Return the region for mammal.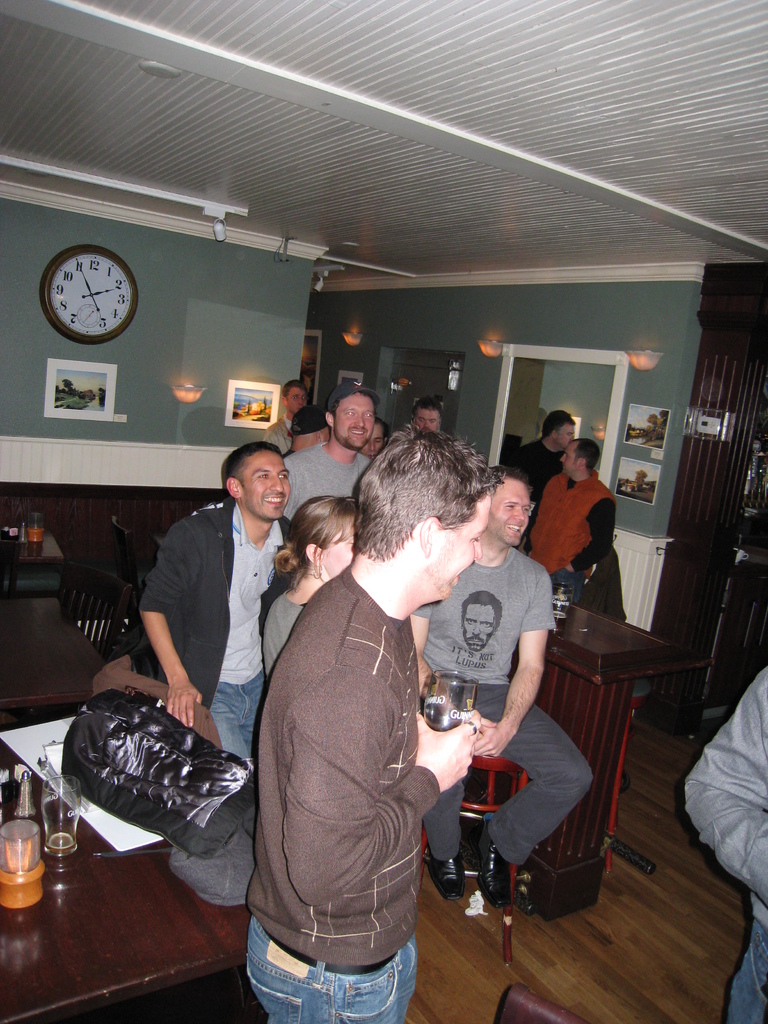
509/413/576/501.
